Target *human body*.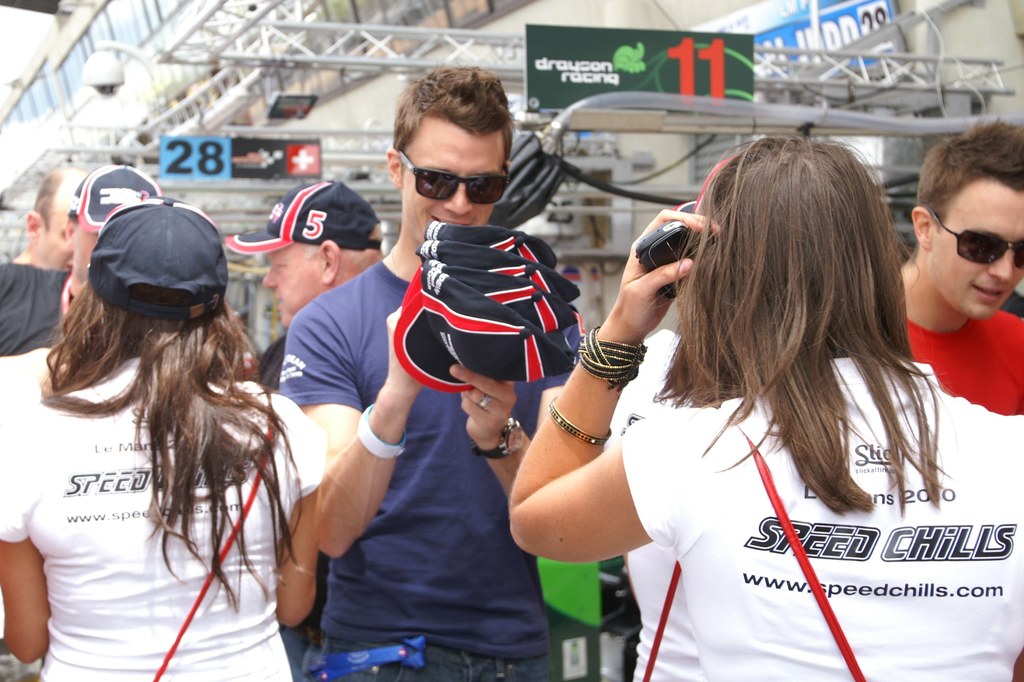
Target region: 266:235:598:681.
